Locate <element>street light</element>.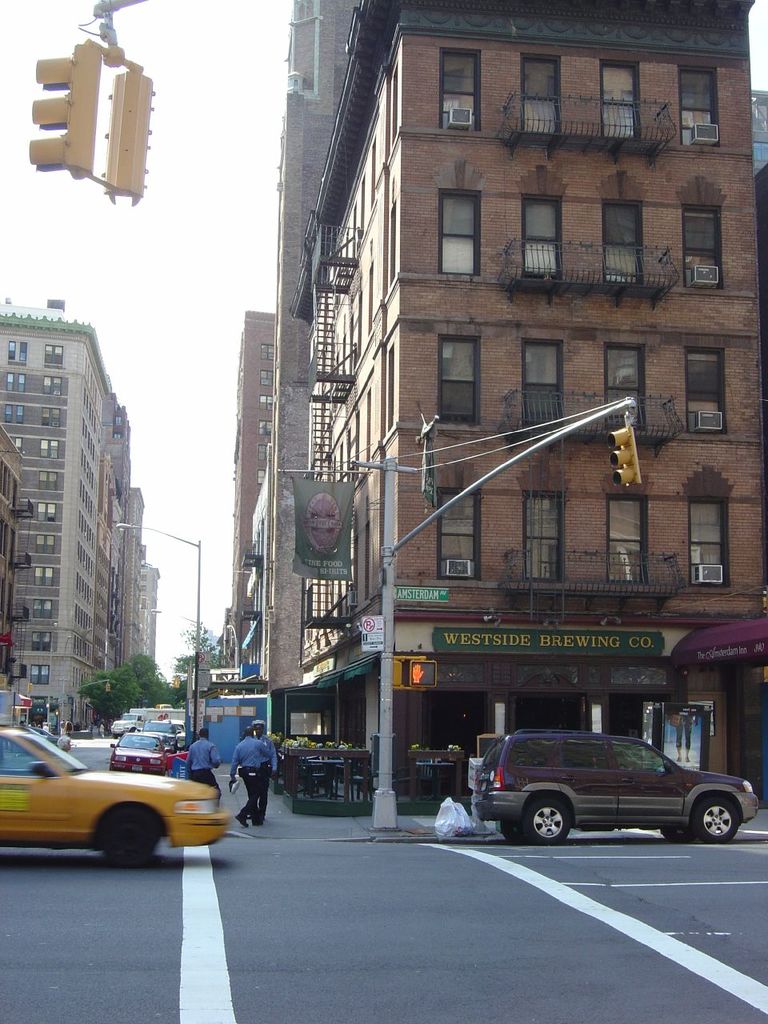
Bounding box: 110:507:206:744.
